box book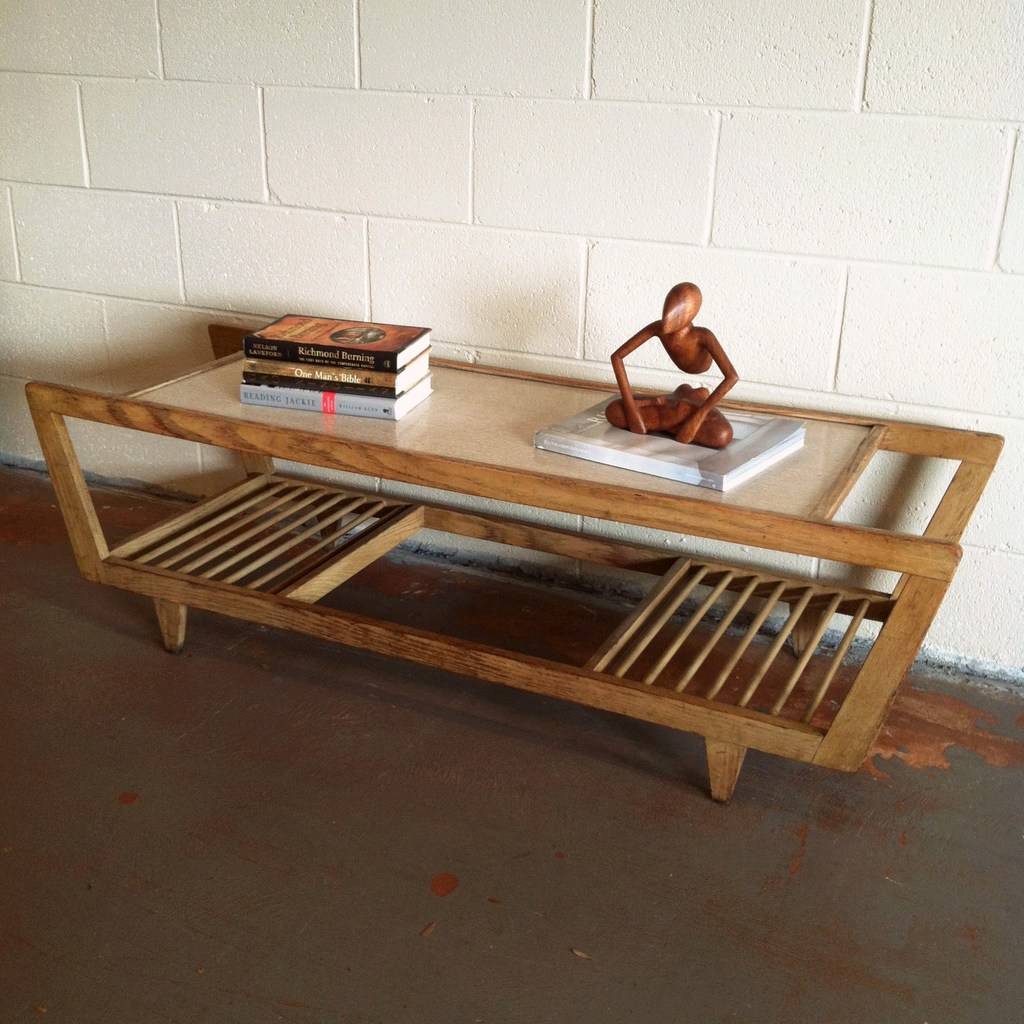
x1=243 y1=312 x2=427 y2=378
